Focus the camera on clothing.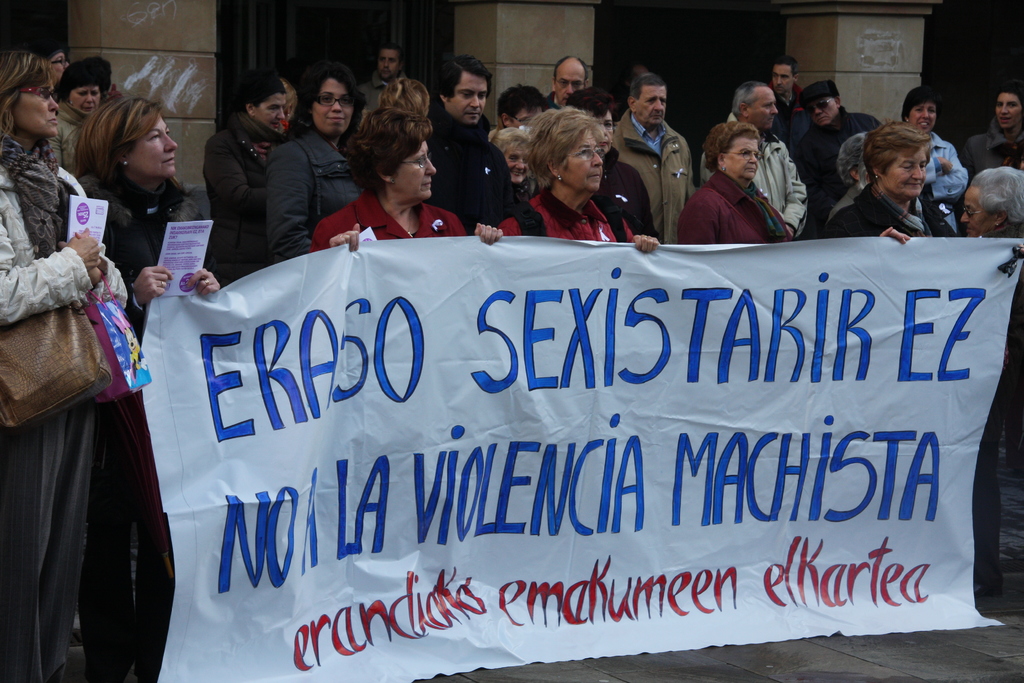
Focus region: (x1=909, y1=138, x2=970, y2=222).
